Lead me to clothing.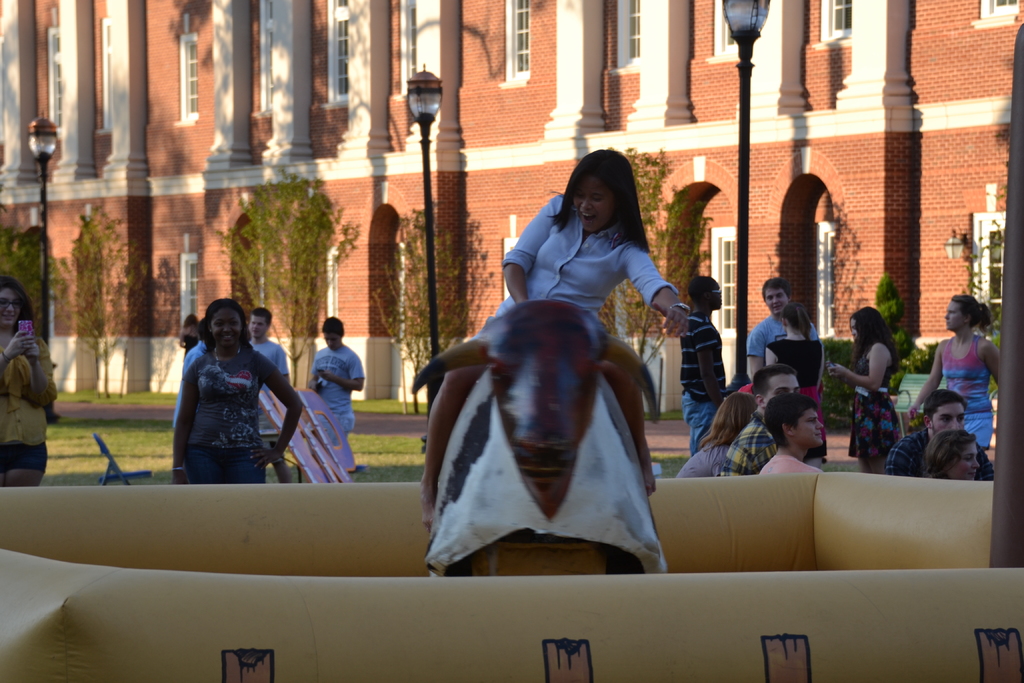
Lead to (x1=252, y1=340, x2=285, y2=409).
